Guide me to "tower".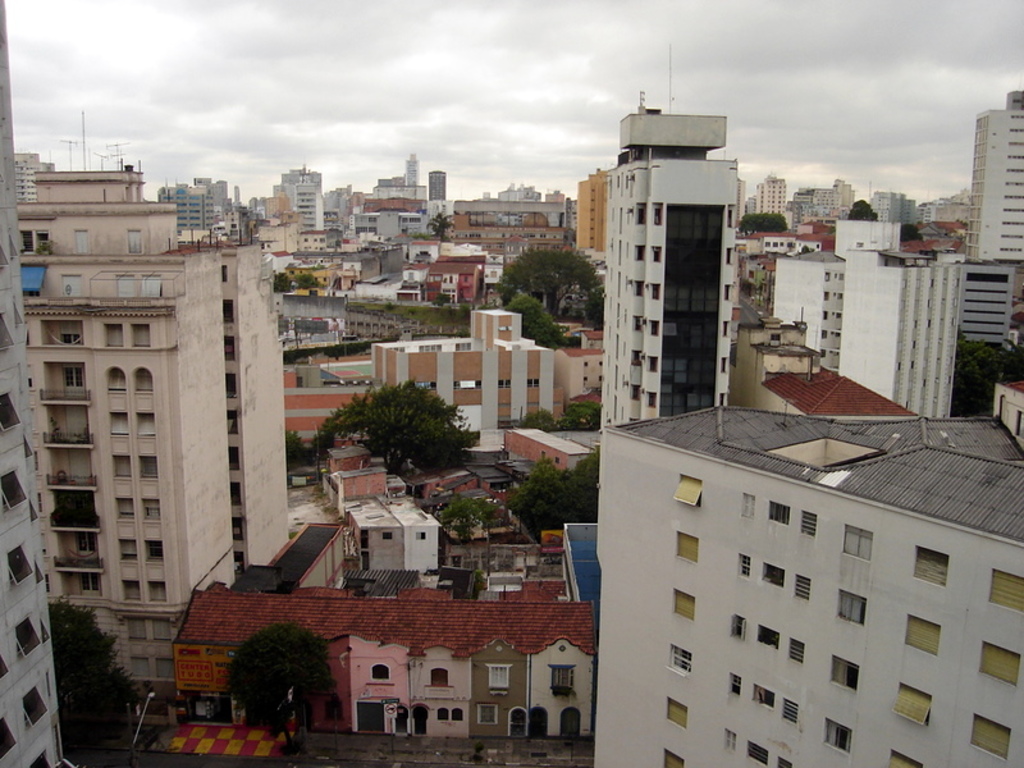
Guidance: left=26, top=166, right=288, bottom=718.
